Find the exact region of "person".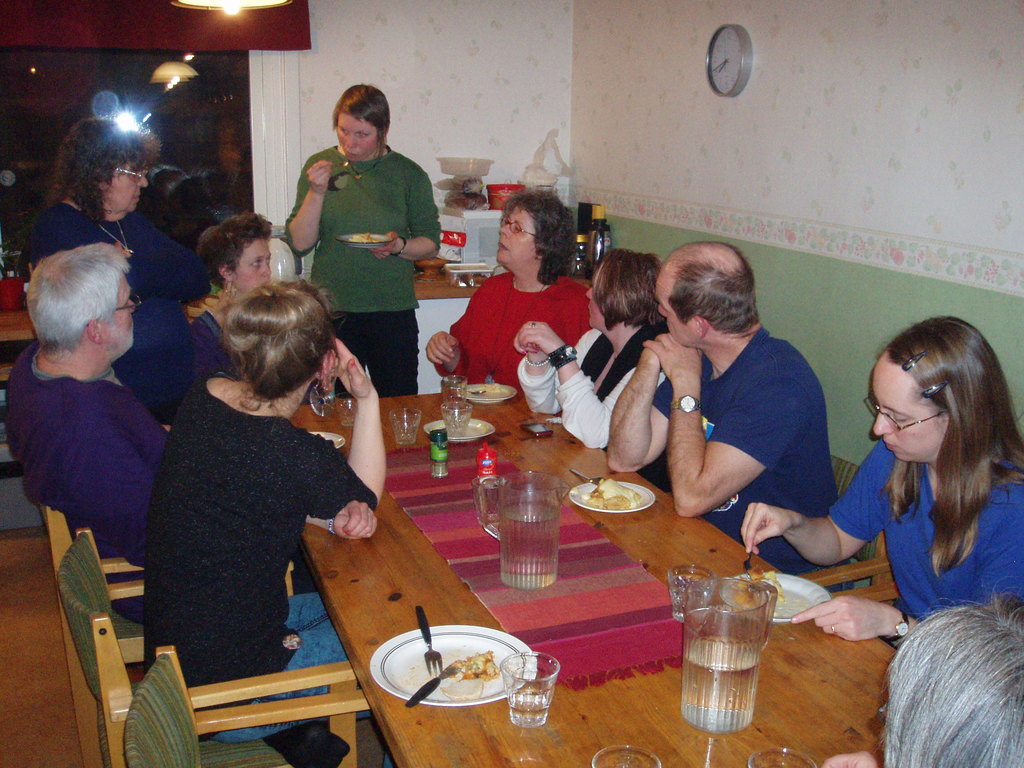
Exact region: box(0, 241, 175, 622).
